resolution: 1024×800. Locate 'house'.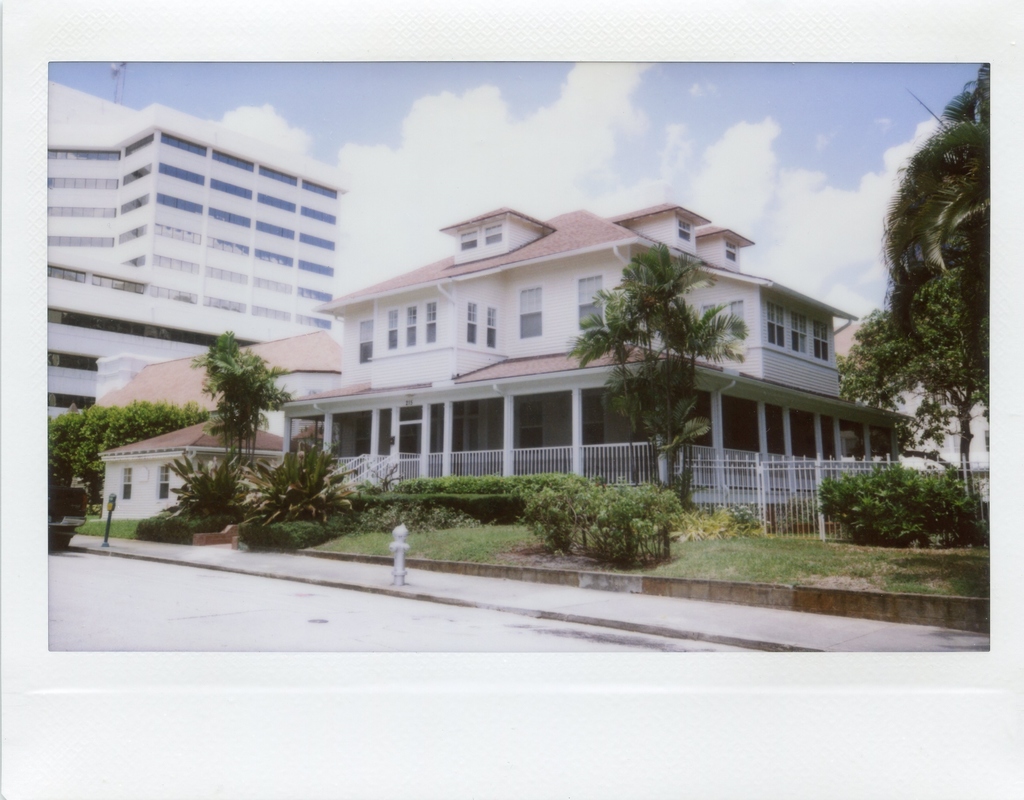
<region>216, 182, 906, 545</region>.
